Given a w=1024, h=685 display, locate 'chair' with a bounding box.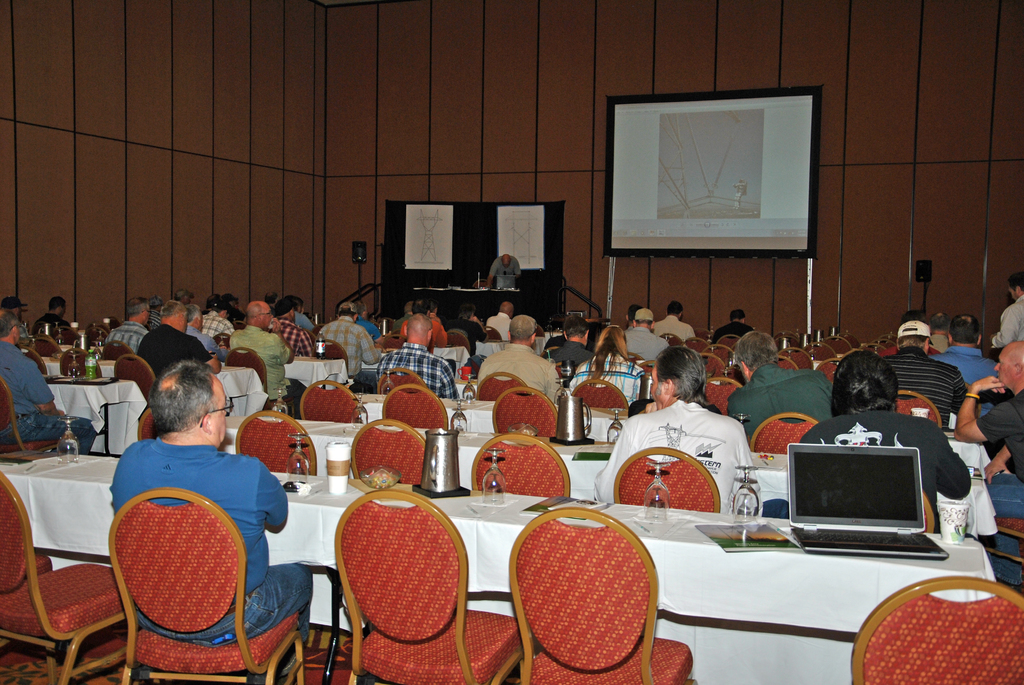
Located: 86/321/113/335.
